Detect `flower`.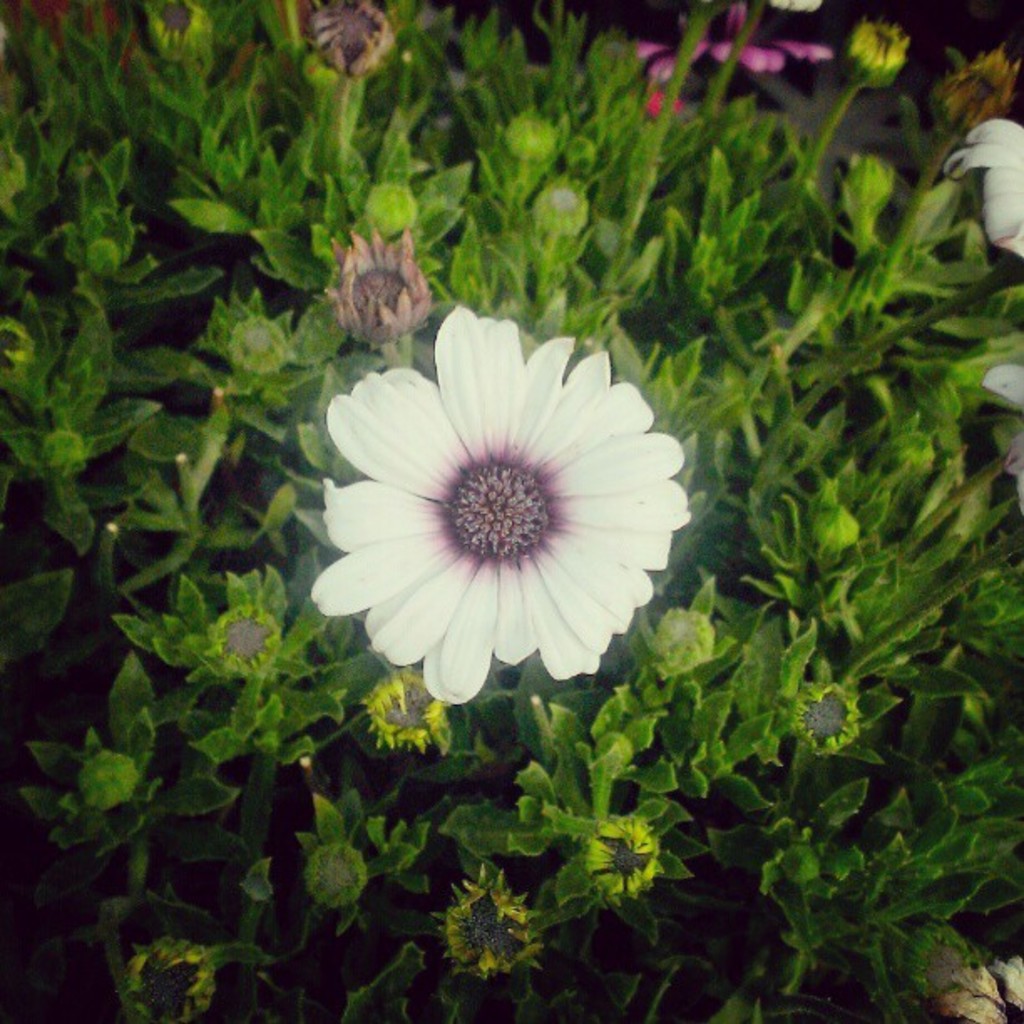
Detected at box(860, 15, 897, 89).
